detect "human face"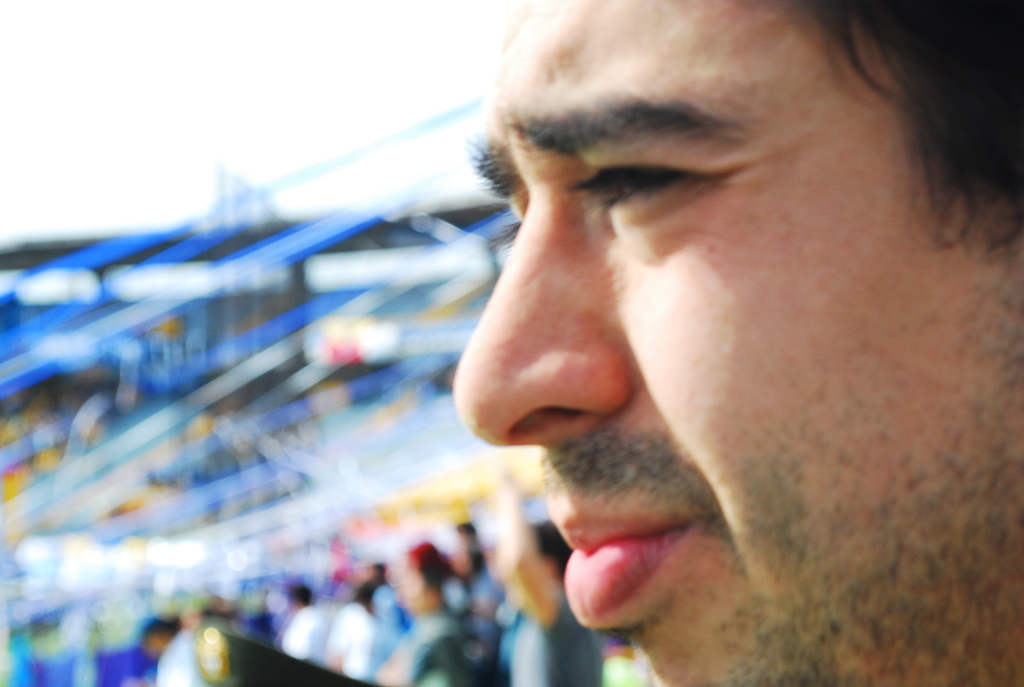
box(451, 0, 1023, 686)
